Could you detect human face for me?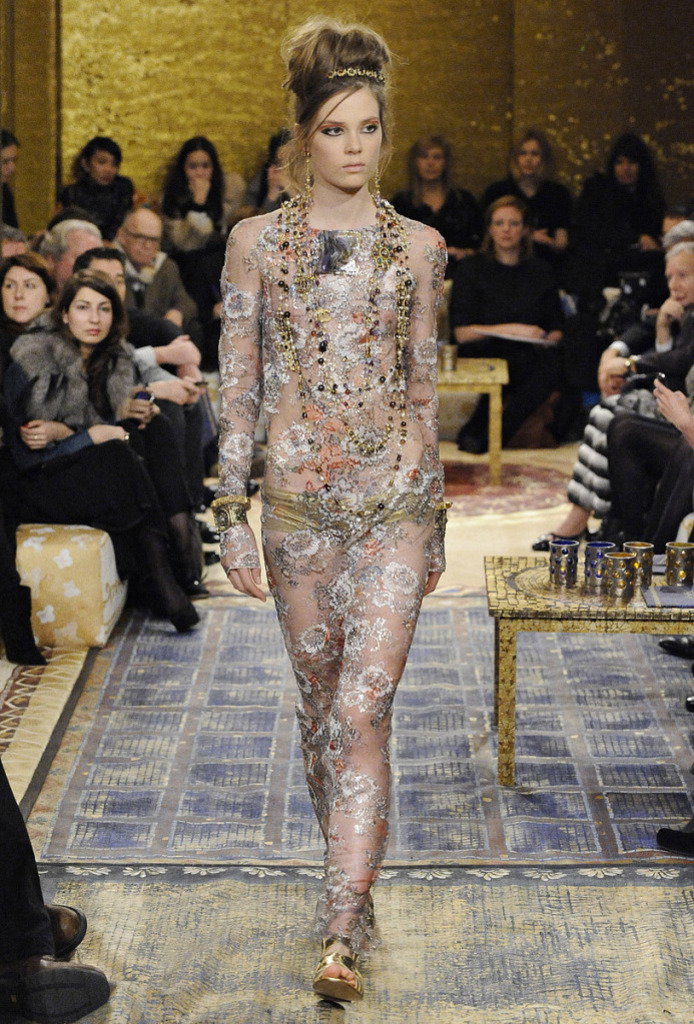
Detection result: detection(311, 93, 385, 188).
